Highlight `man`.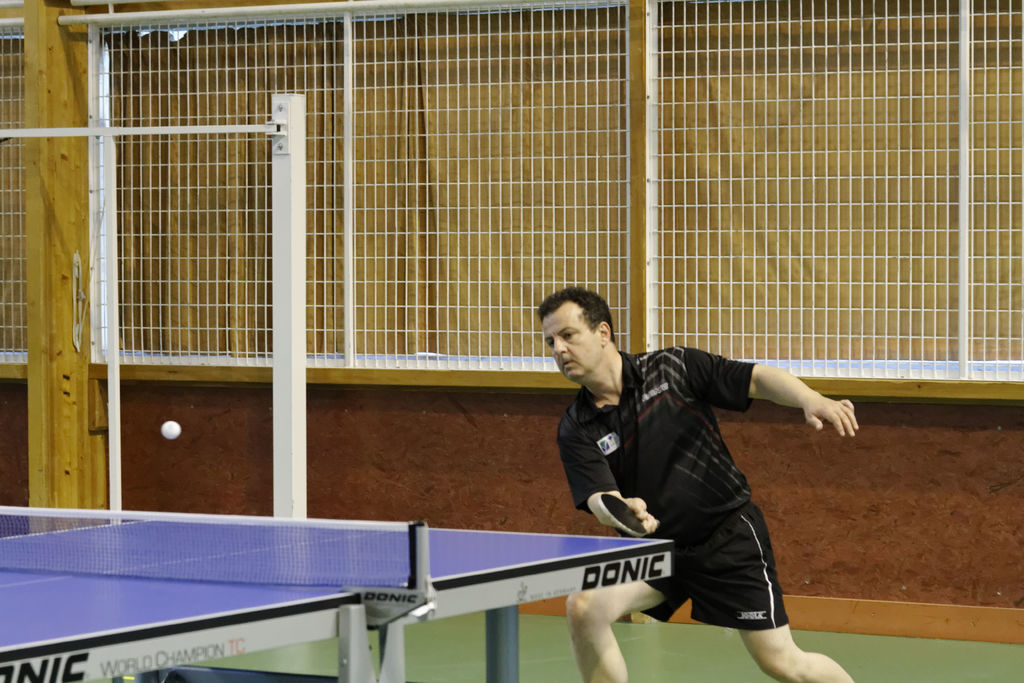
Highlighted region: detection(526, 293, 844, 670).
